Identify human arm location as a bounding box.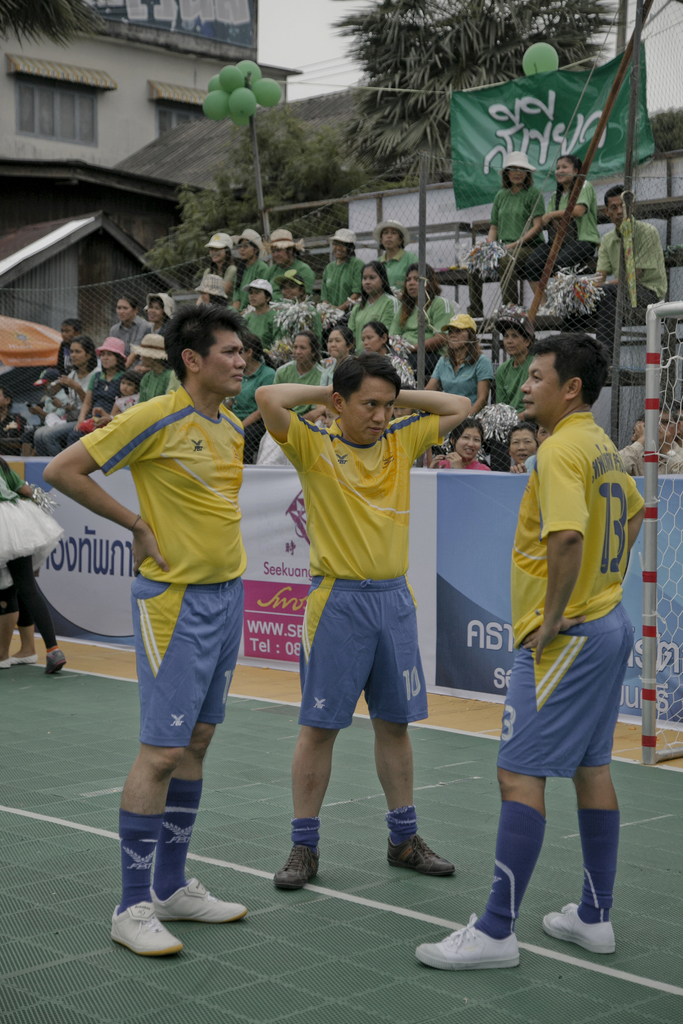
detection(611, 480, 647, 552).
